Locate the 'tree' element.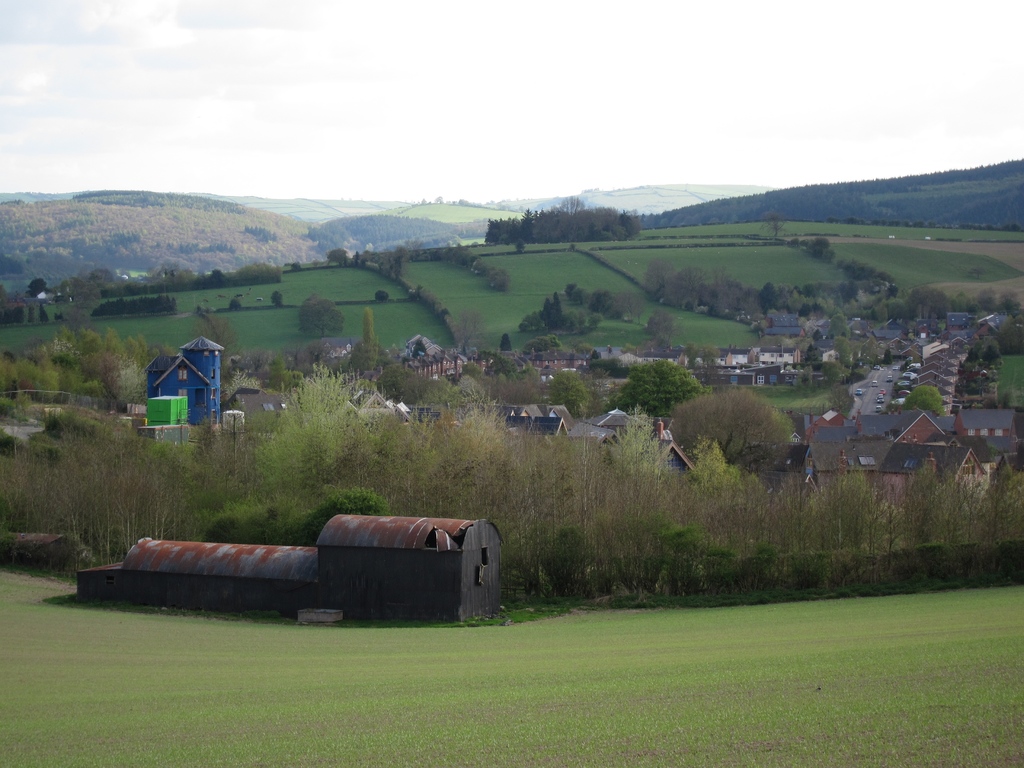
Element bbox: crop(653, 388, 794, 480).
